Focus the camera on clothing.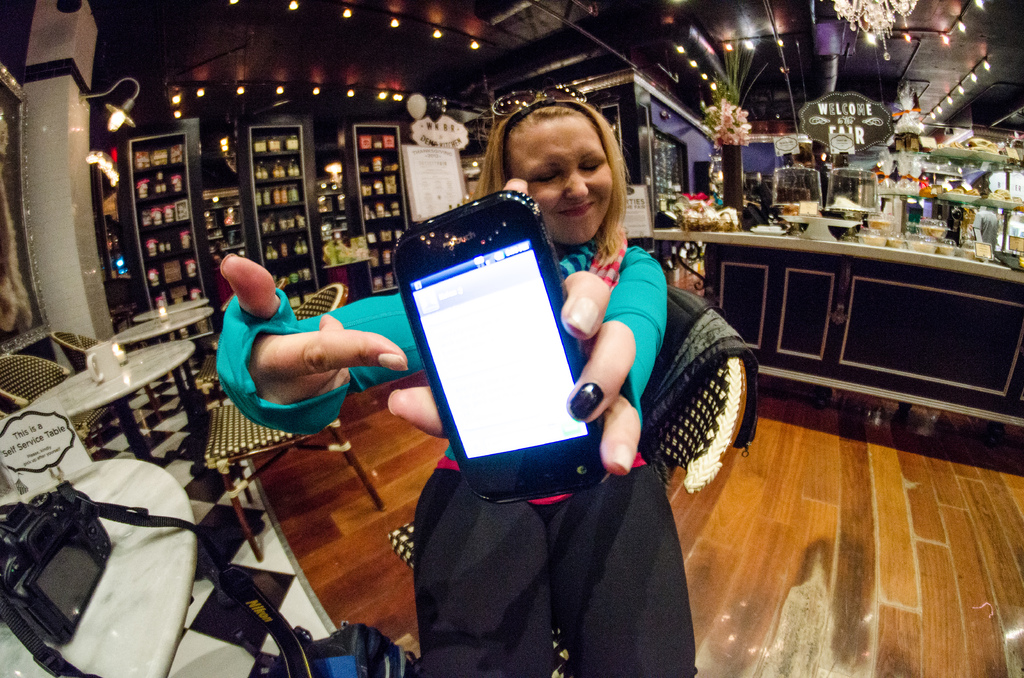
Focus region: [209,238,684,674].
